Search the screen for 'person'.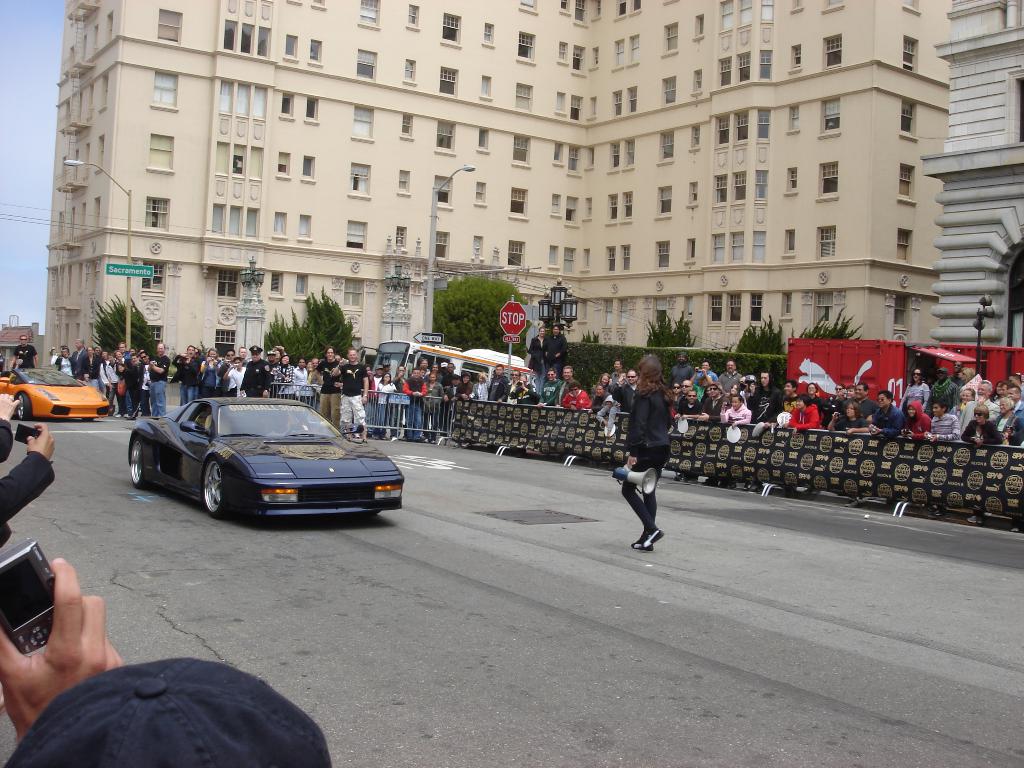
Found at box=[485, 365, 516, 405].
